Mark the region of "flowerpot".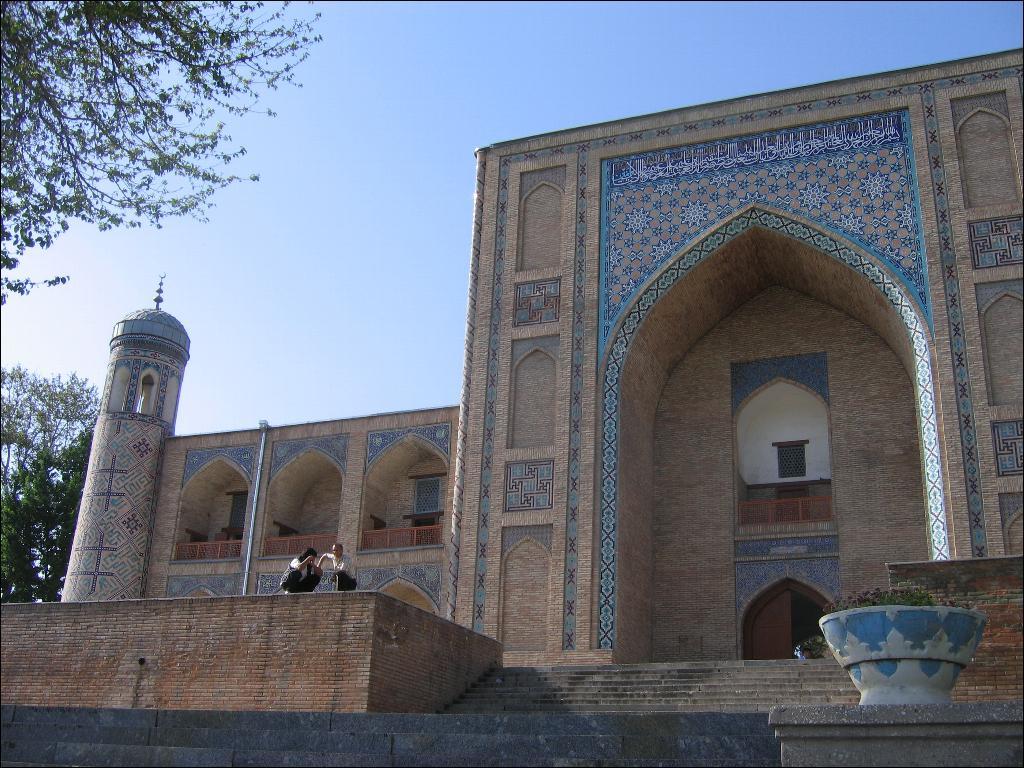
Region: [x1=818, y1=605, x2=987, y2=706].
